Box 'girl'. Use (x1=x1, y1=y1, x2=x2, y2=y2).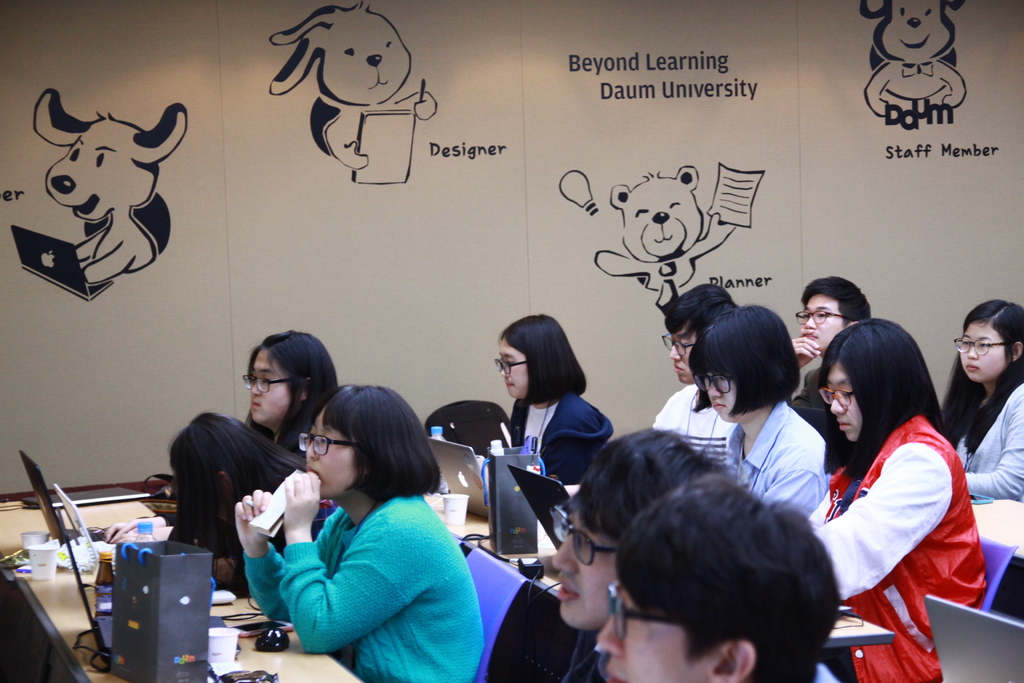
(x1=689, y1=298, x2=822, y2=534).
